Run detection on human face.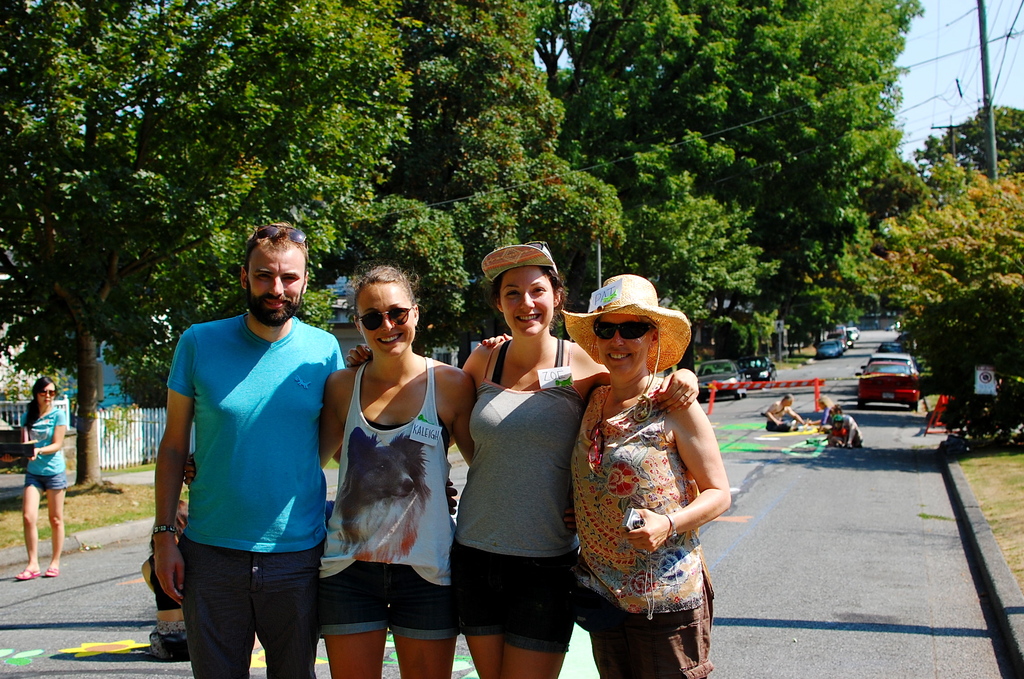
Result: (35,381,52,409).
